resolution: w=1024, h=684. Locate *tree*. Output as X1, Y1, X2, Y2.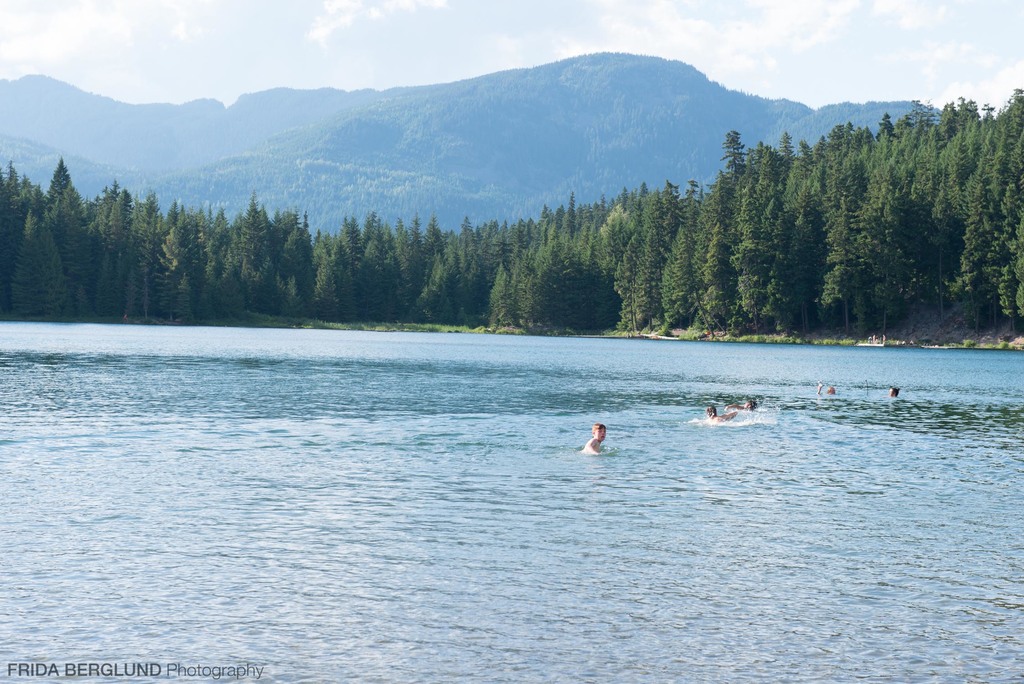
15, 225, 73, 331.
